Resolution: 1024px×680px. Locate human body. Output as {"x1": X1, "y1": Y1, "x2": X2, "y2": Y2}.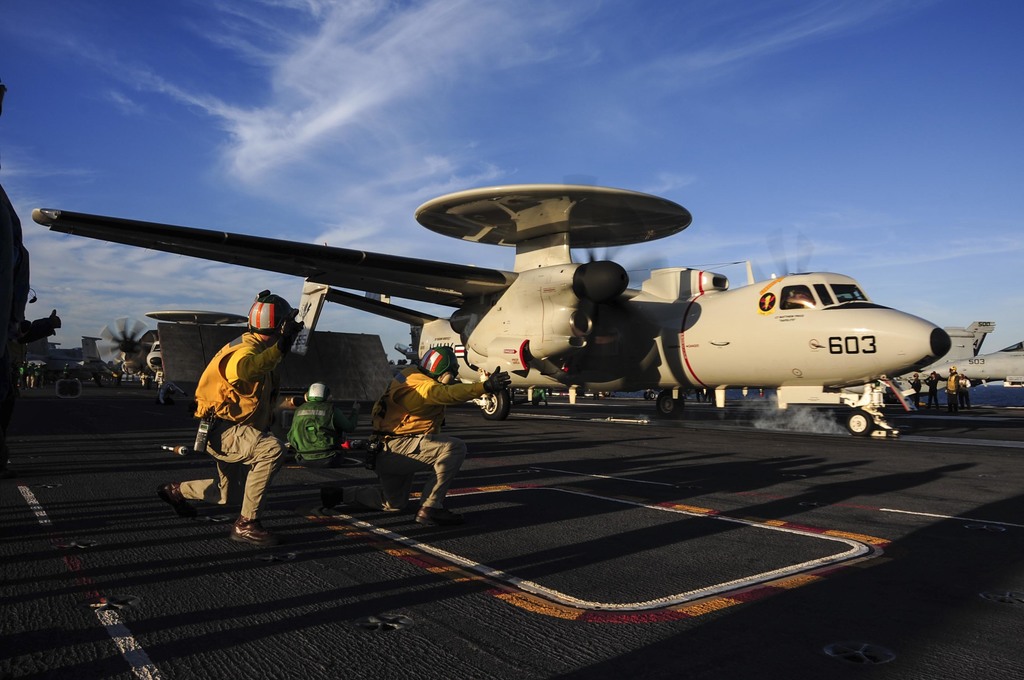
{"x1": 28, "y1": 360, "x2": 35, "y2": 388}.
